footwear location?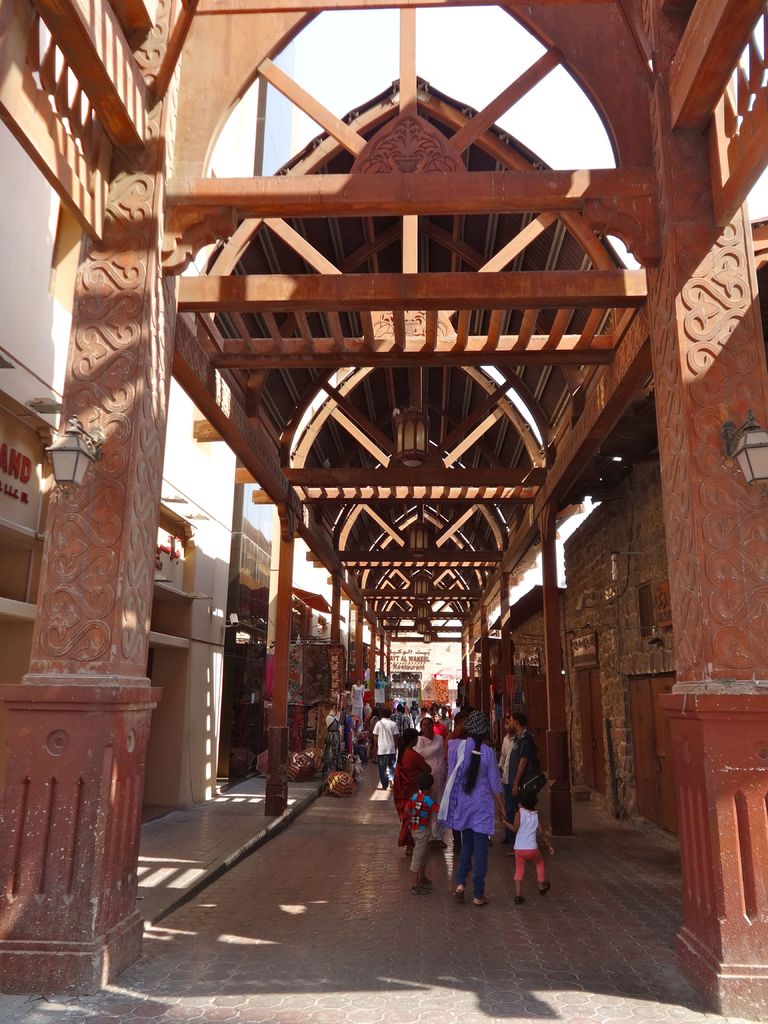
[514, 897, 525, 904]
